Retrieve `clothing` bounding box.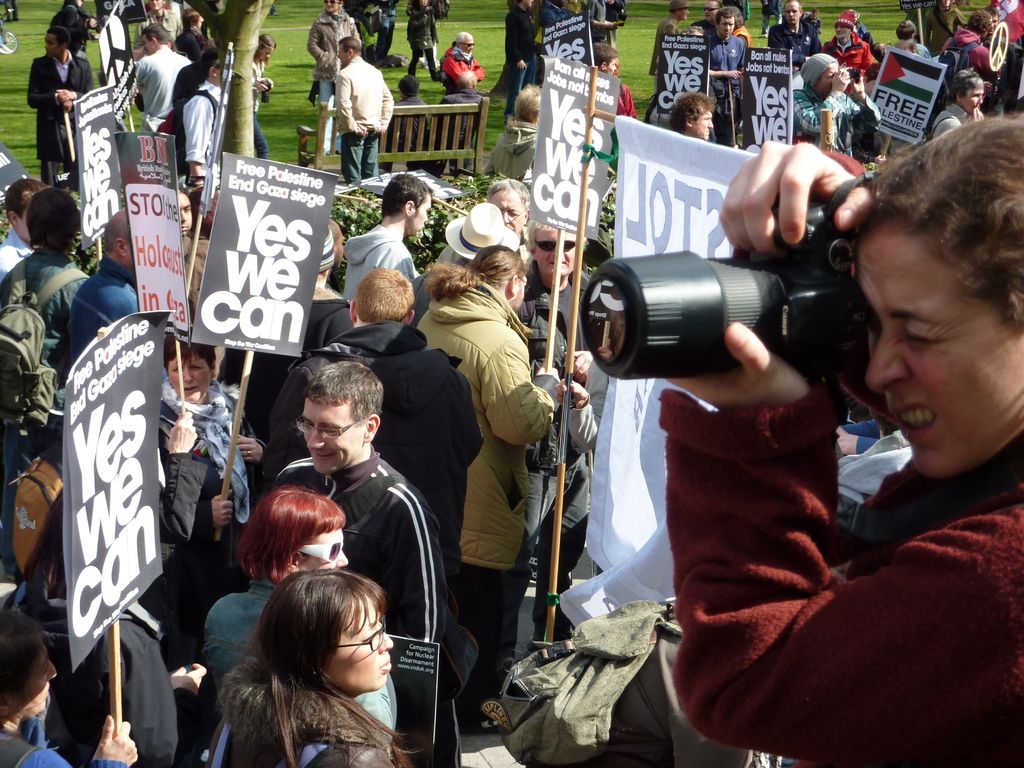
Bounding box: 540/0/574/26.
